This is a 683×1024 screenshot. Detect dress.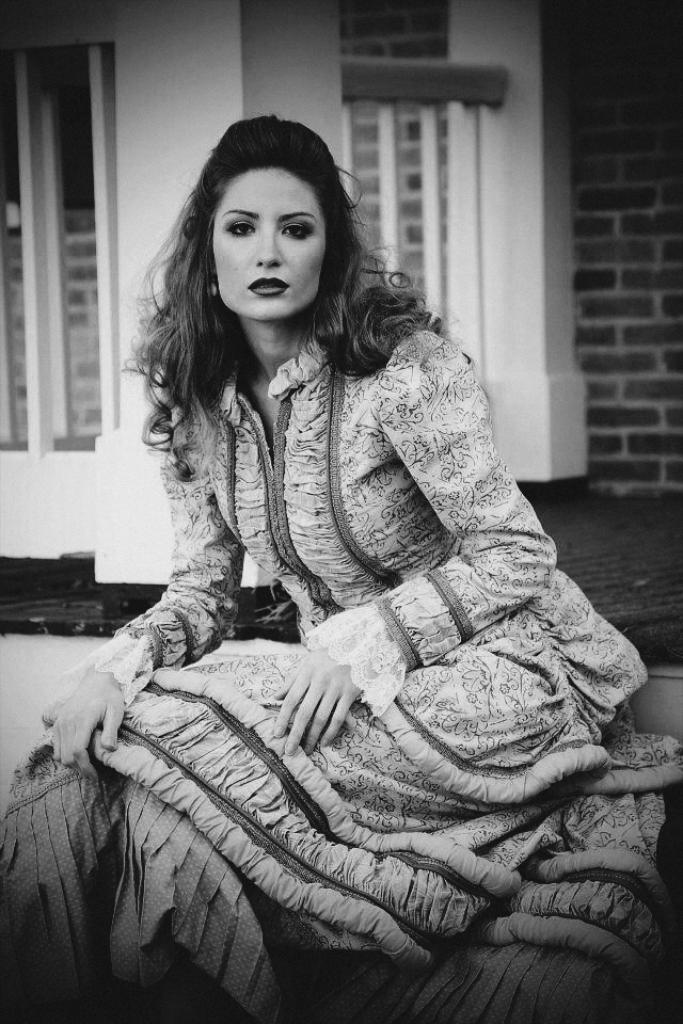
(x1=37, y1=213, x2=657, y2=994).
